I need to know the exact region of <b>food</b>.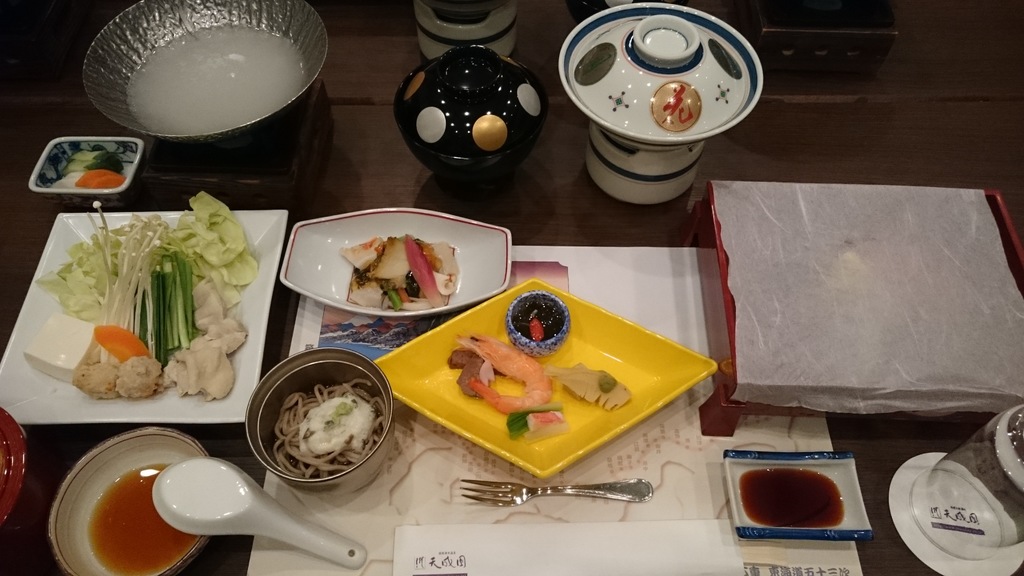
Region: 125/22/303/135.
